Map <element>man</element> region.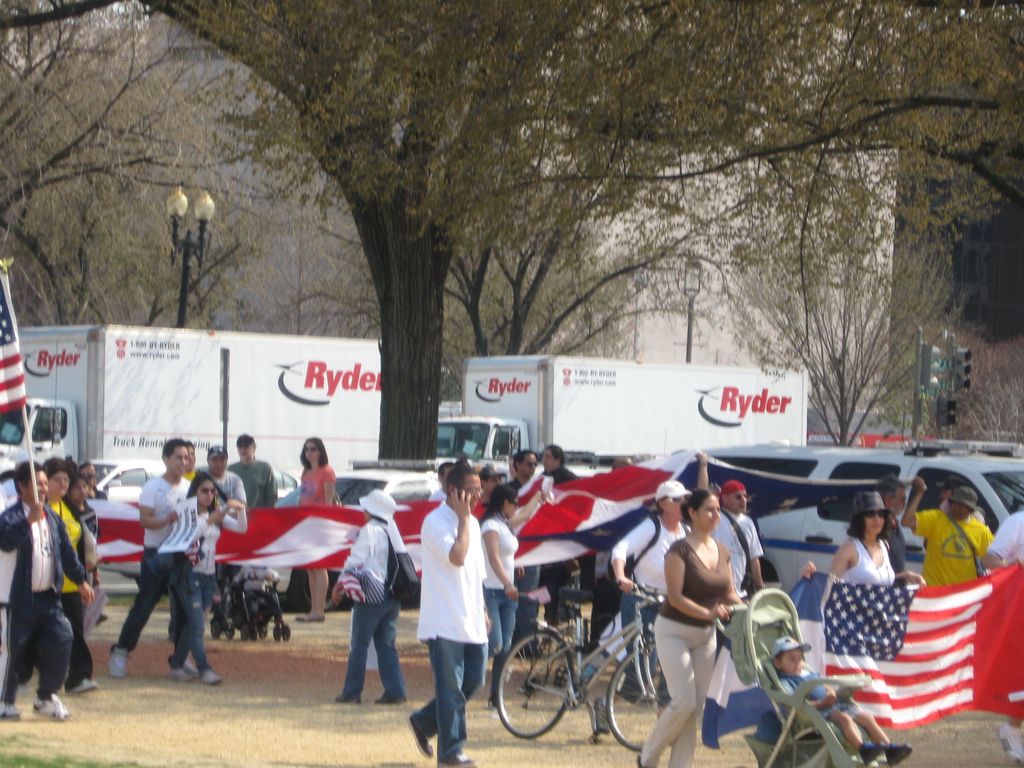
Mapped to (0, 452, 98, 730).
